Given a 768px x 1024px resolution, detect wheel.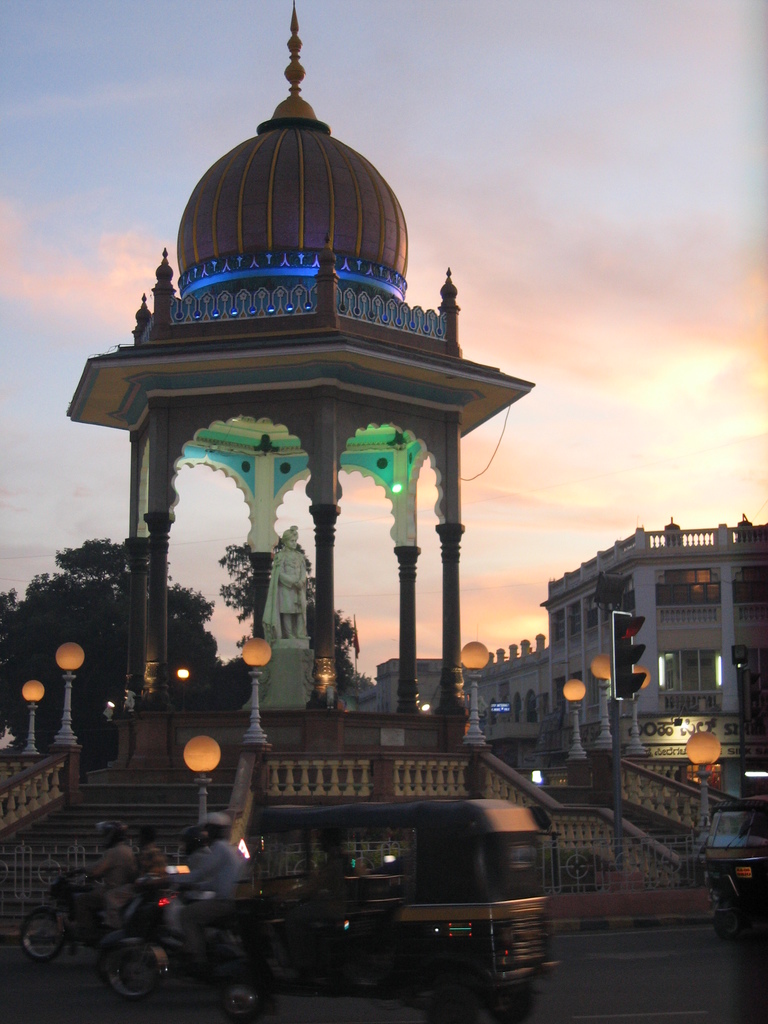
20 910 62 958.
